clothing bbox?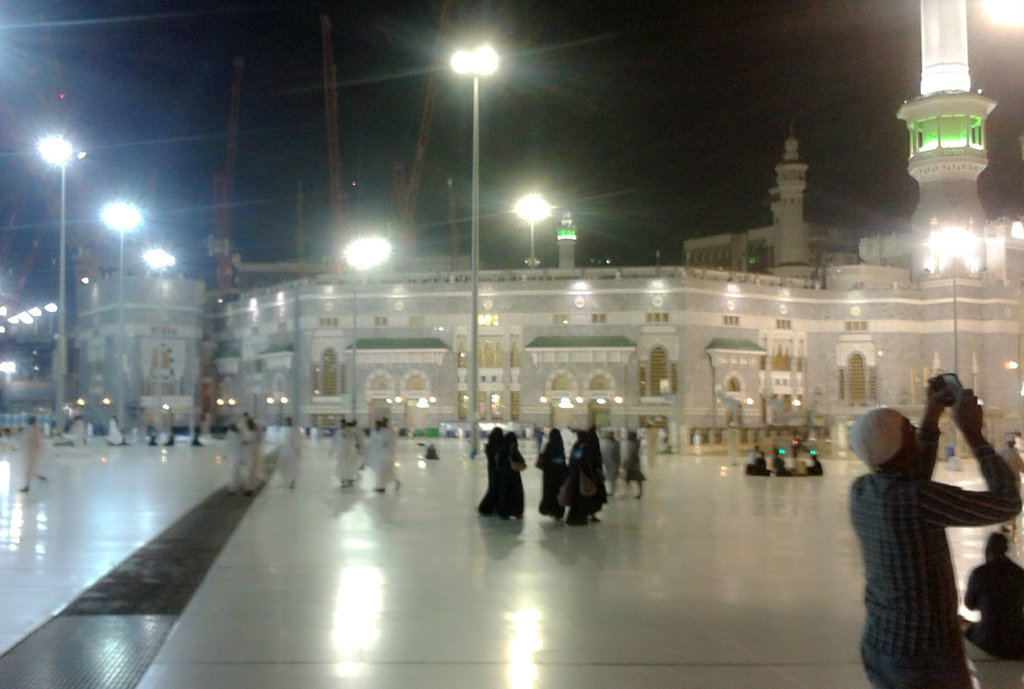
[278, 423, 298, 485]
